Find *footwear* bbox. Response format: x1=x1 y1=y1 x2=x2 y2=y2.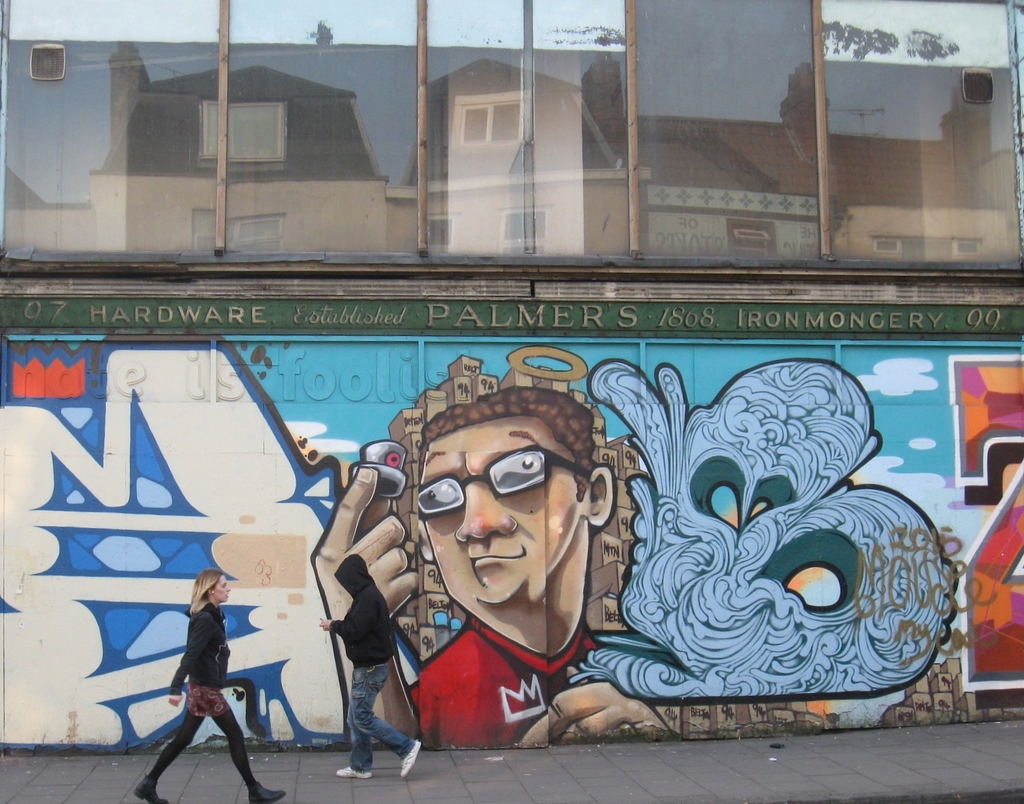
x1=338 y1=766 x2=376 y2=781.
